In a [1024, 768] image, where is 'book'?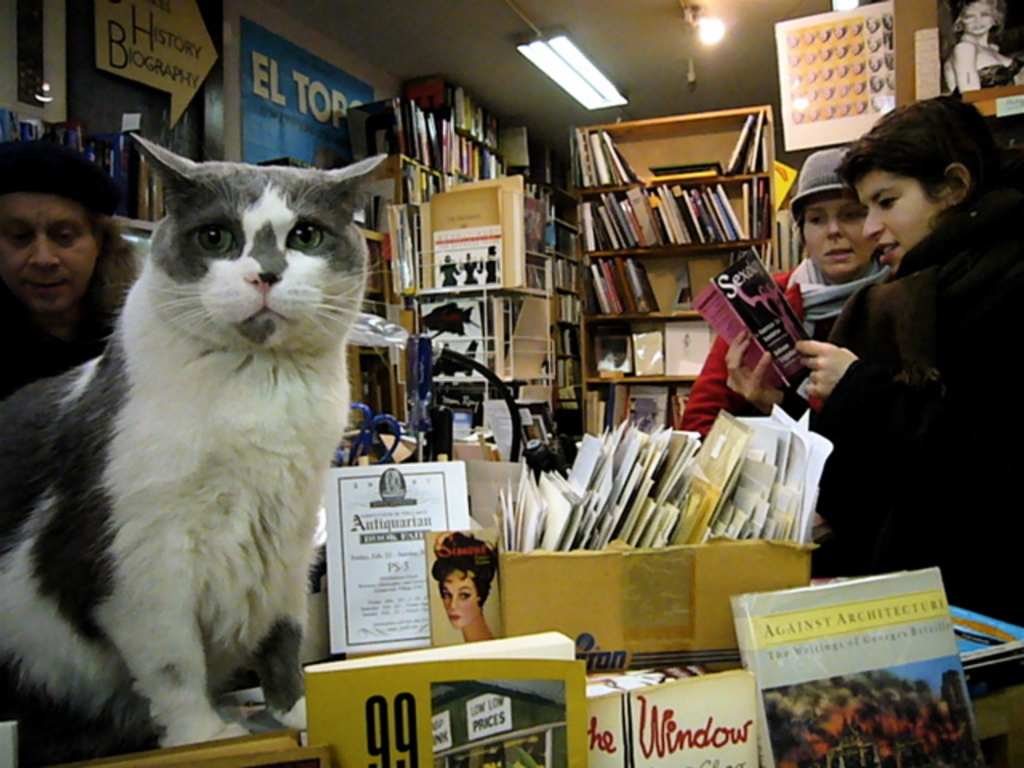
<bbox>626, 333, 666, 378</bbox>.
